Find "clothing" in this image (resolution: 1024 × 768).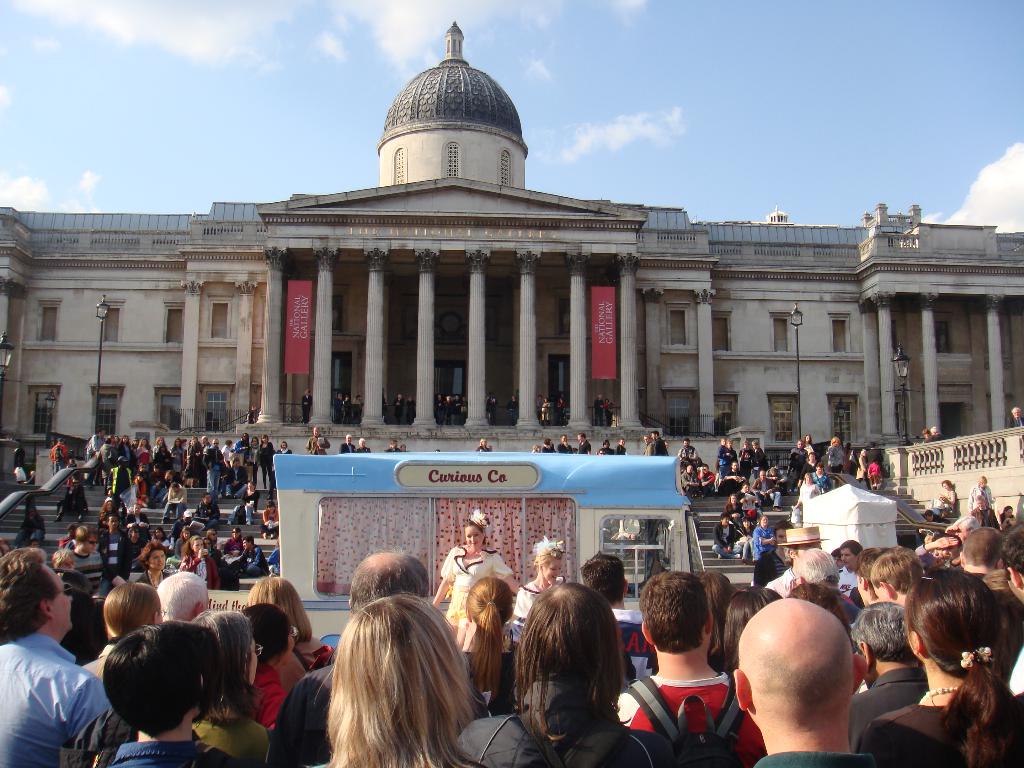
detection(195, 500, 220, 527).
